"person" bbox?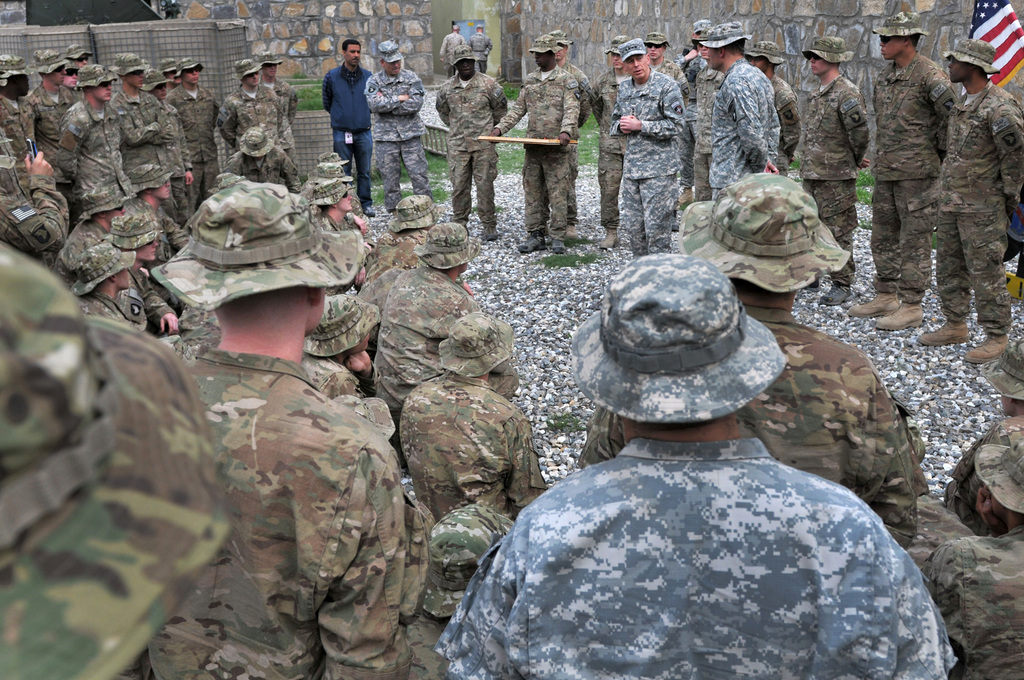
159 54 180 91
